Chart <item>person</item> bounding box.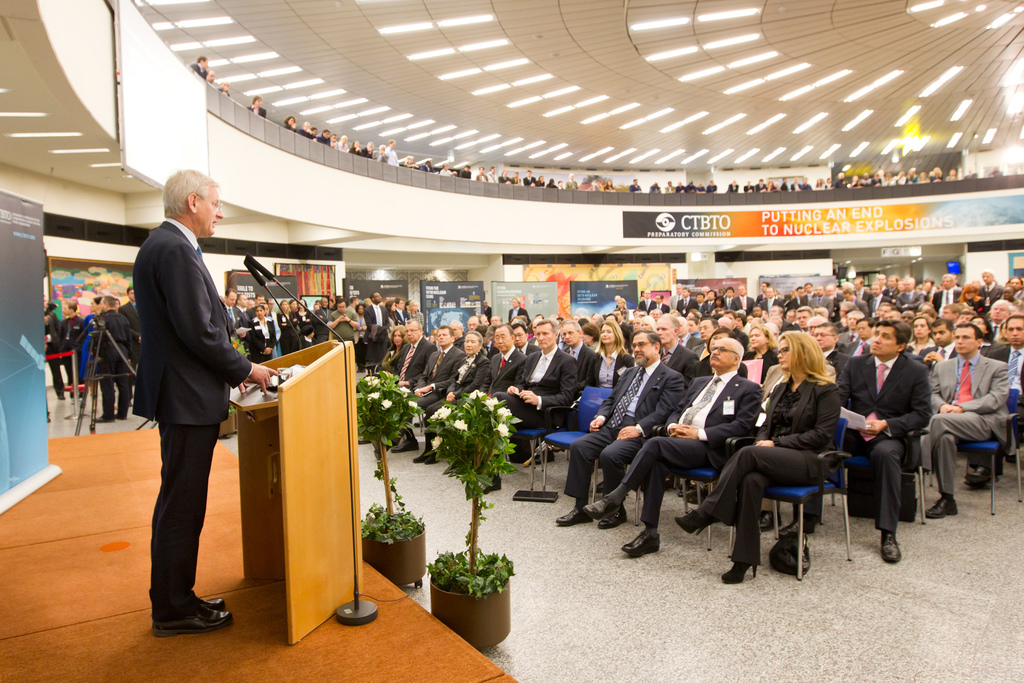
Charted: box(491, 315, 580, 493).
